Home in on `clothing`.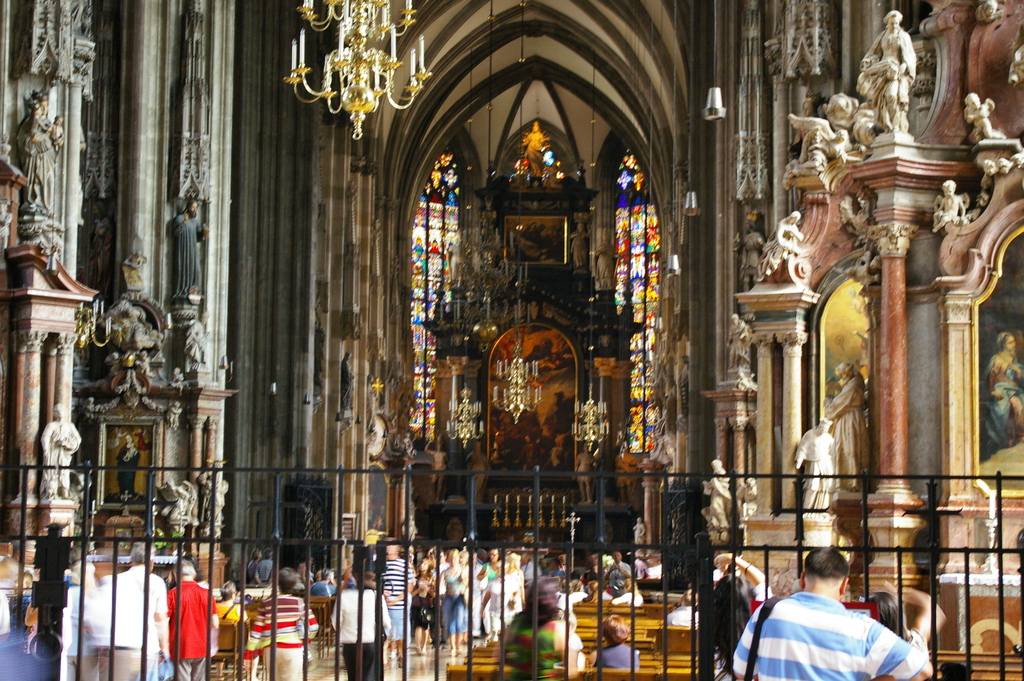
Homed in at select_region(764, 594, 908, 680).
